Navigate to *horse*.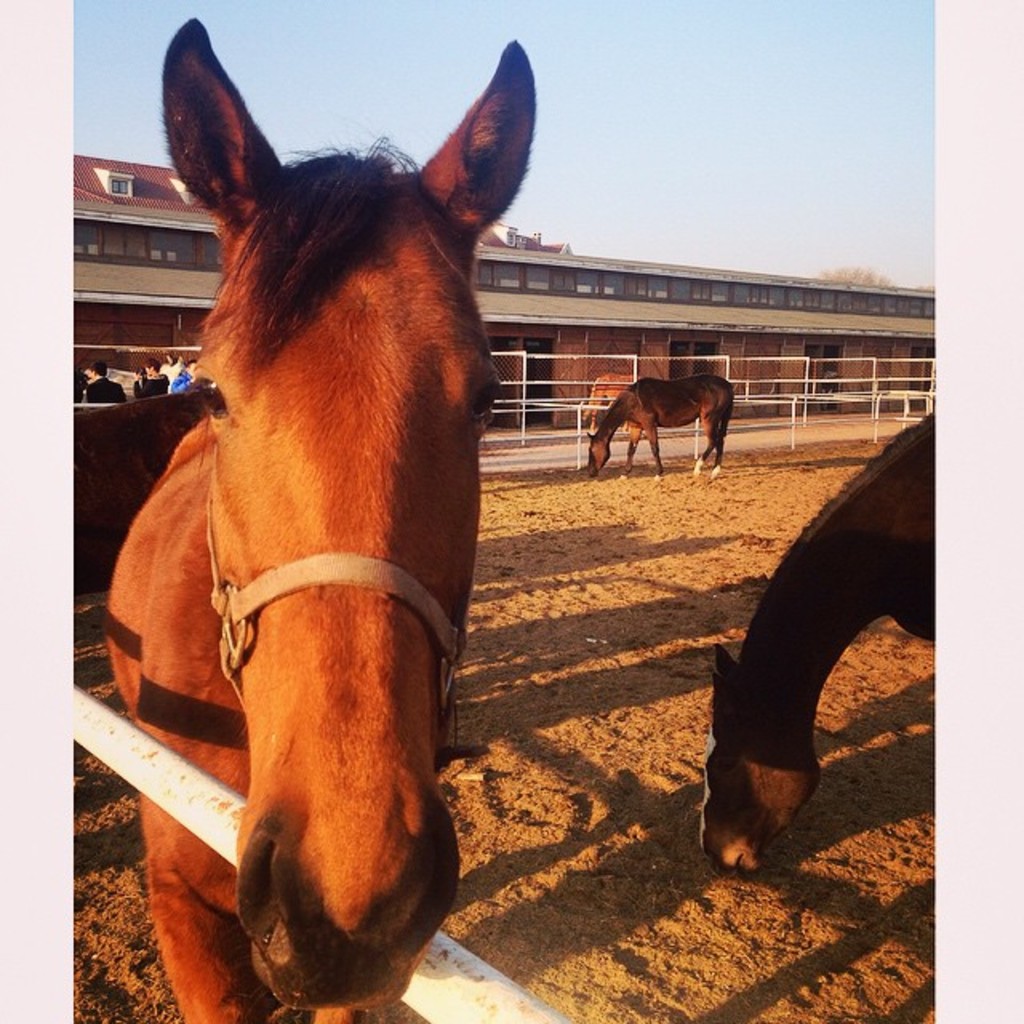
Navigation target: Rect(99, 13, 534, 1022).
